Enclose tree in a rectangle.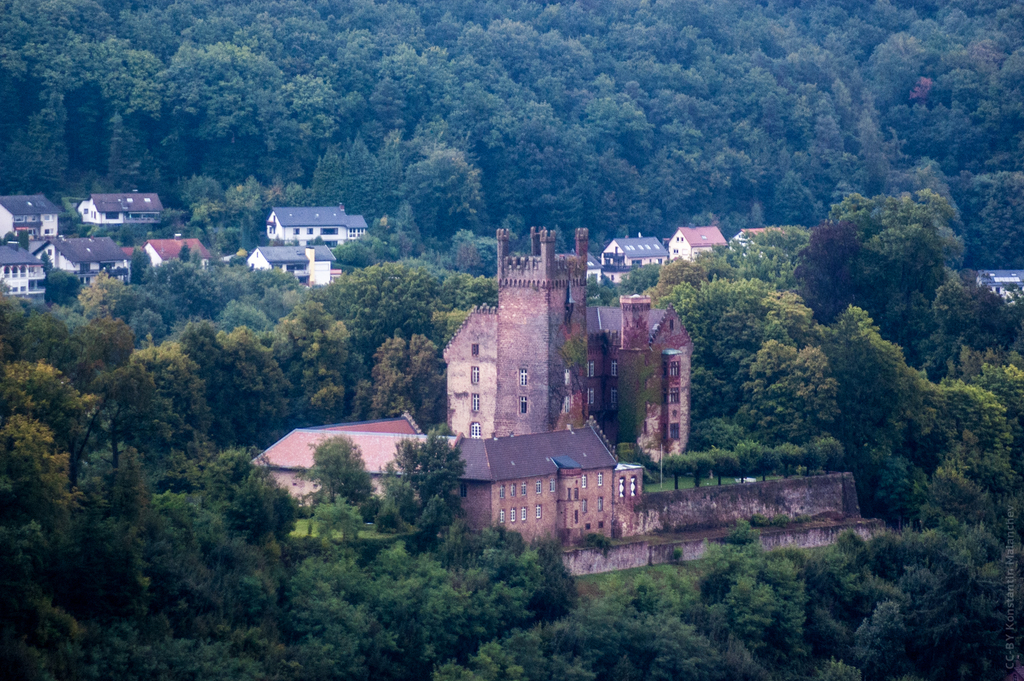
586 276 625 304.
